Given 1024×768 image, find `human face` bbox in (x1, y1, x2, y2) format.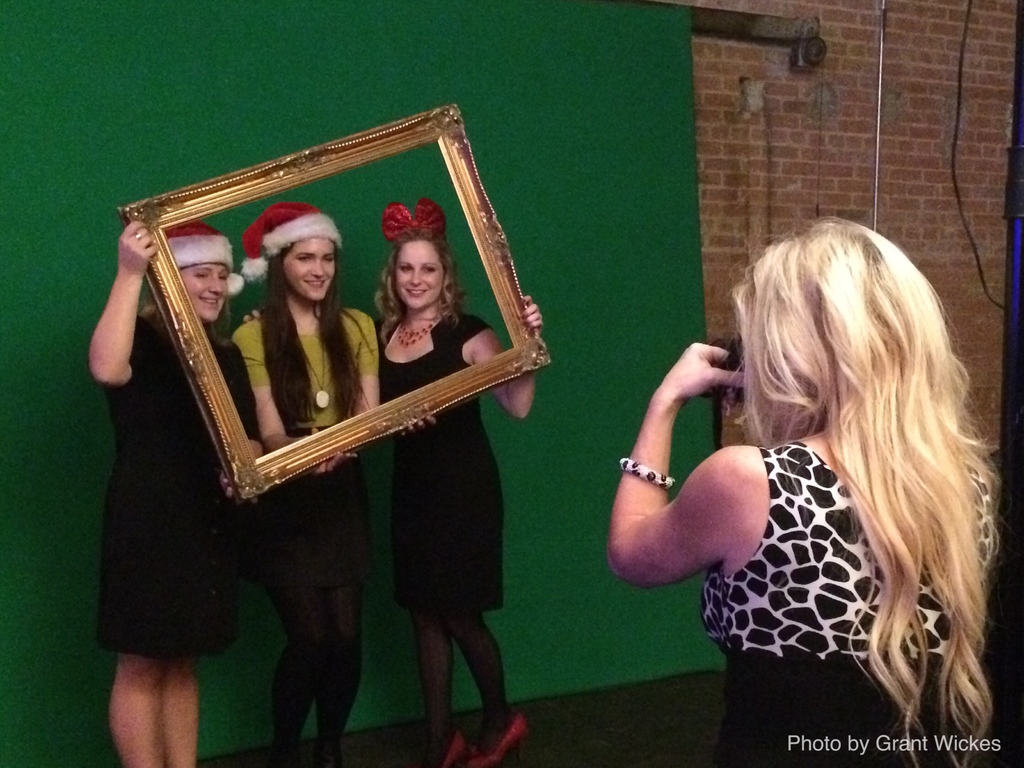
(392, 239, 443, 311).
